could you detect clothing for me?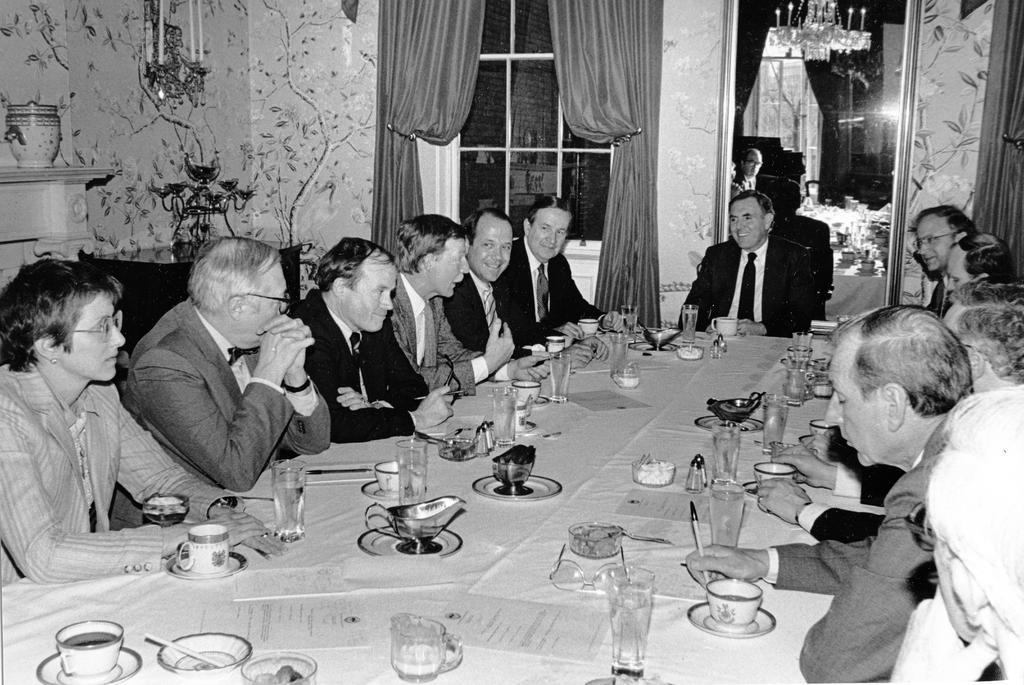
Detection result: (x1=920, y1=268, x2=954, y2=319).
